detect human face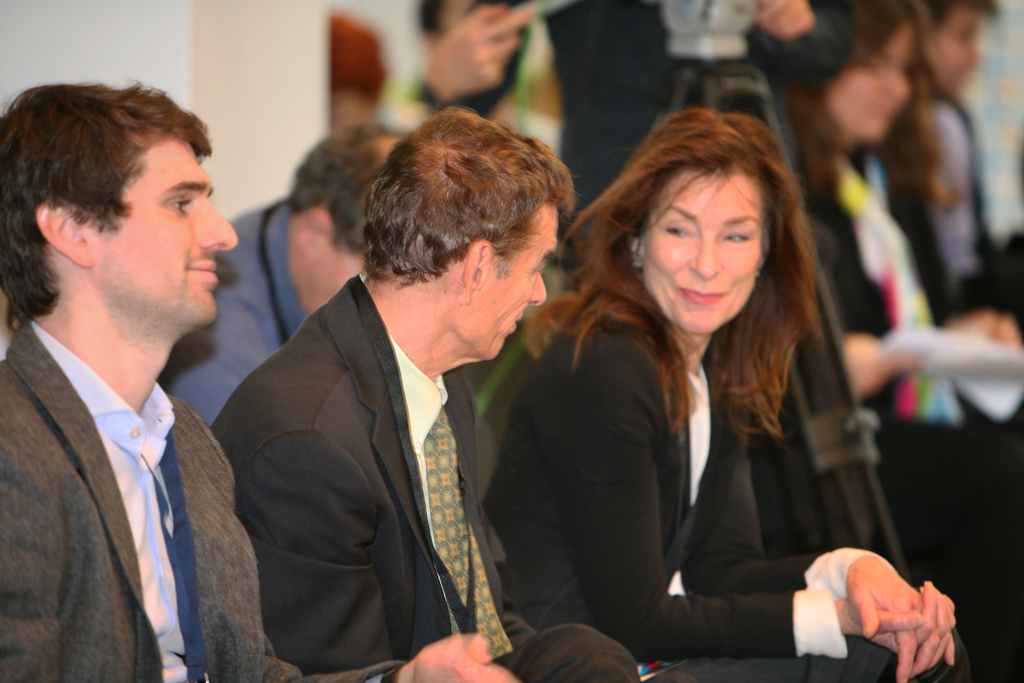
x1=308 y1=225 x2=364 y2=320
